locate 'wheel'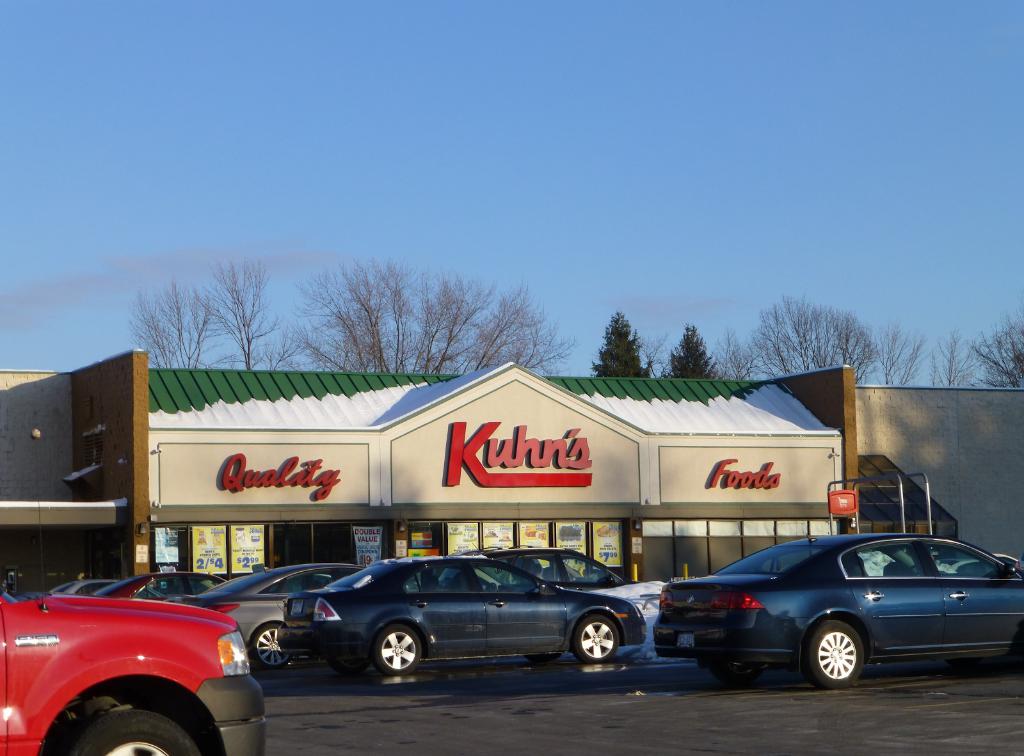
(left=796, top=632, right=888, bottom=698)
